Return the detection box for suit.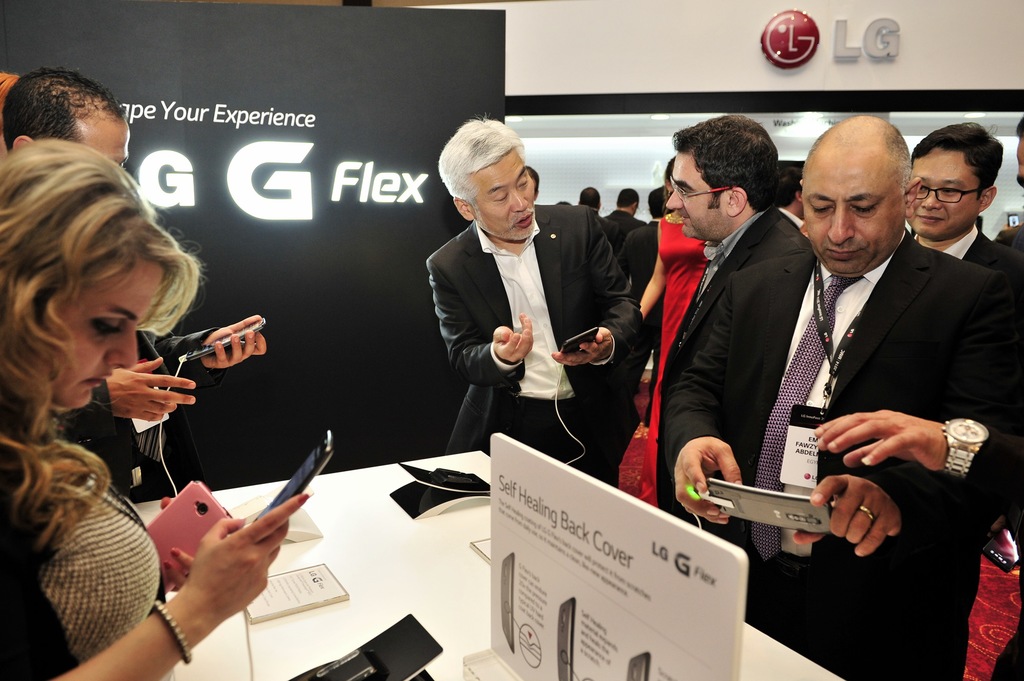
detection(55, 330, 218, 504).
